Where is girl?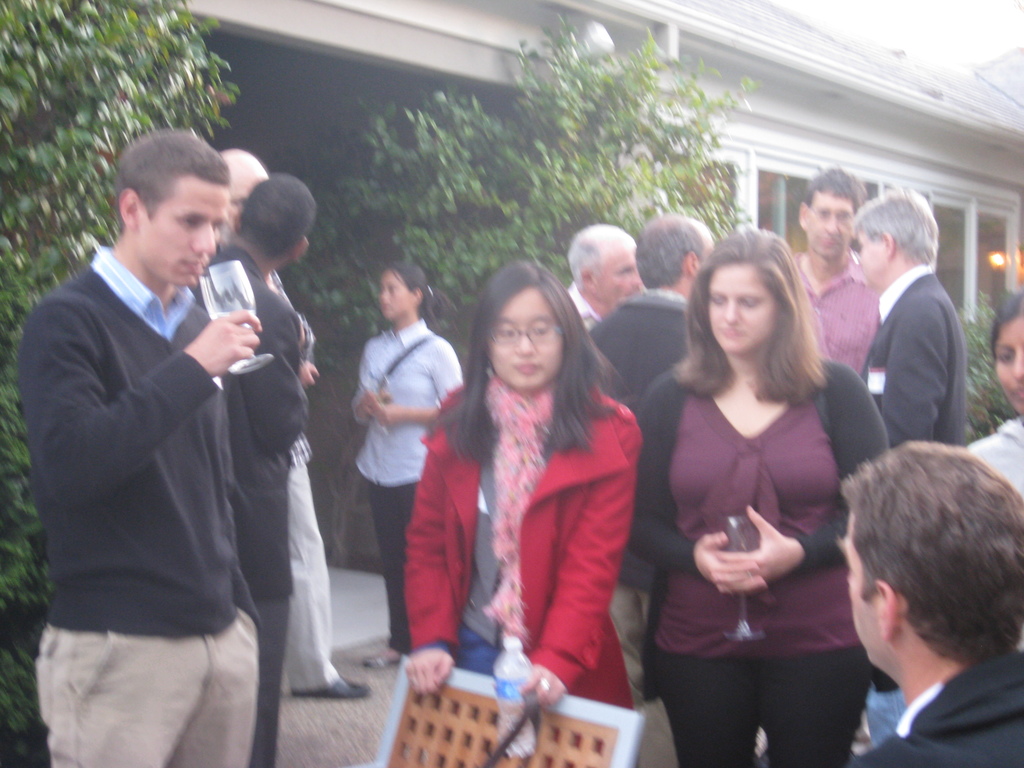
{"x1": 964, "y1": 285, "x2": 1023, "y2": 497}.
